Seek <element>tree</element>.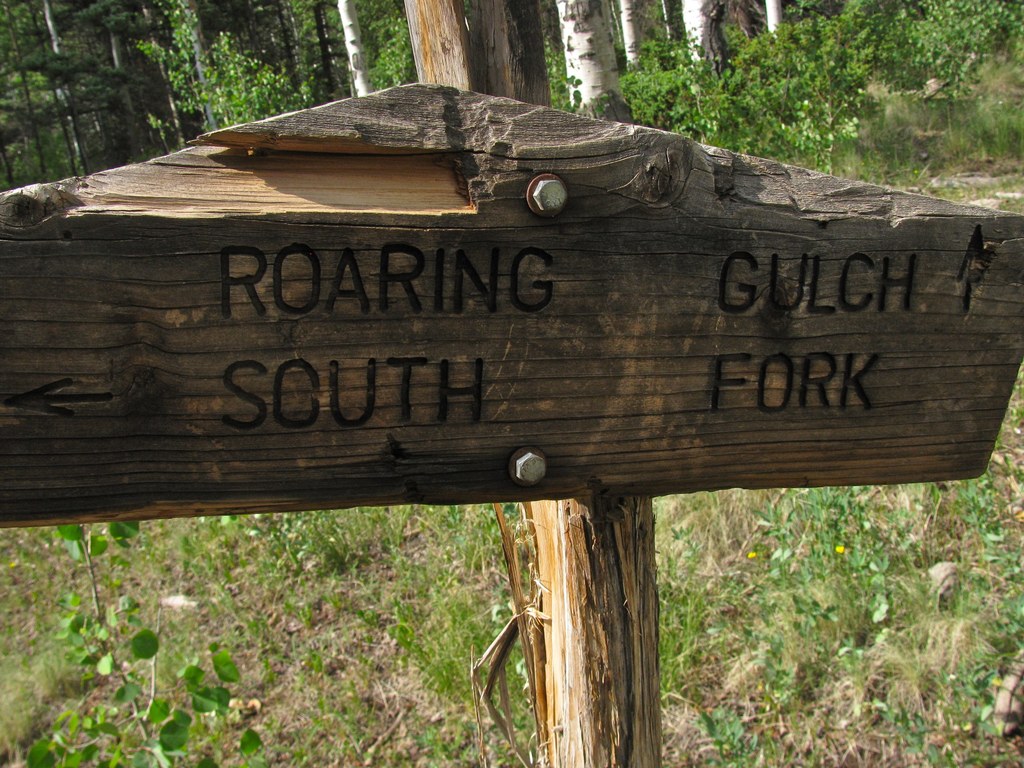
rect(490, 492, 658, 767).
